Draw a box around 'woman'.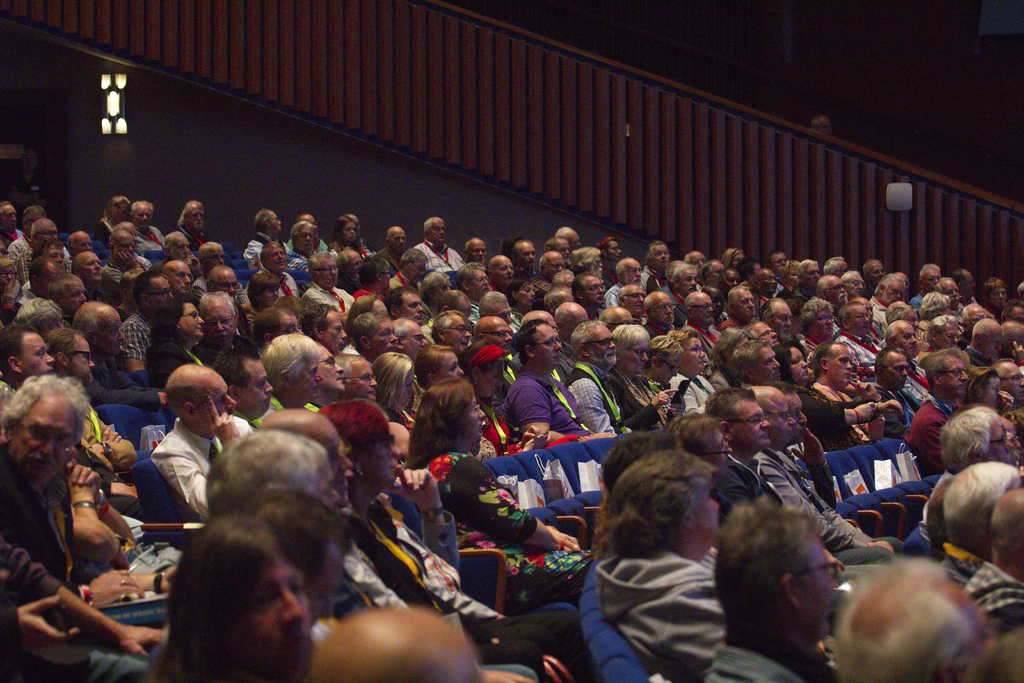
[721, 249, 742, 265].
